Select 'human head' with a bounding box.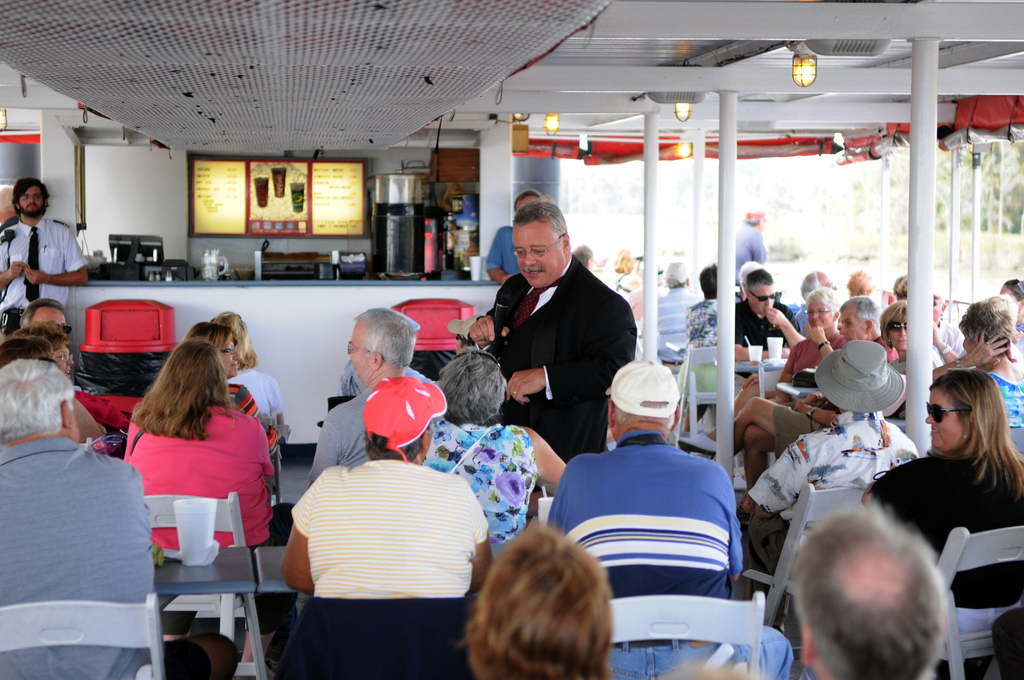
{"left": 17, "top": 296, "right": 72, "bottom": 332}.
